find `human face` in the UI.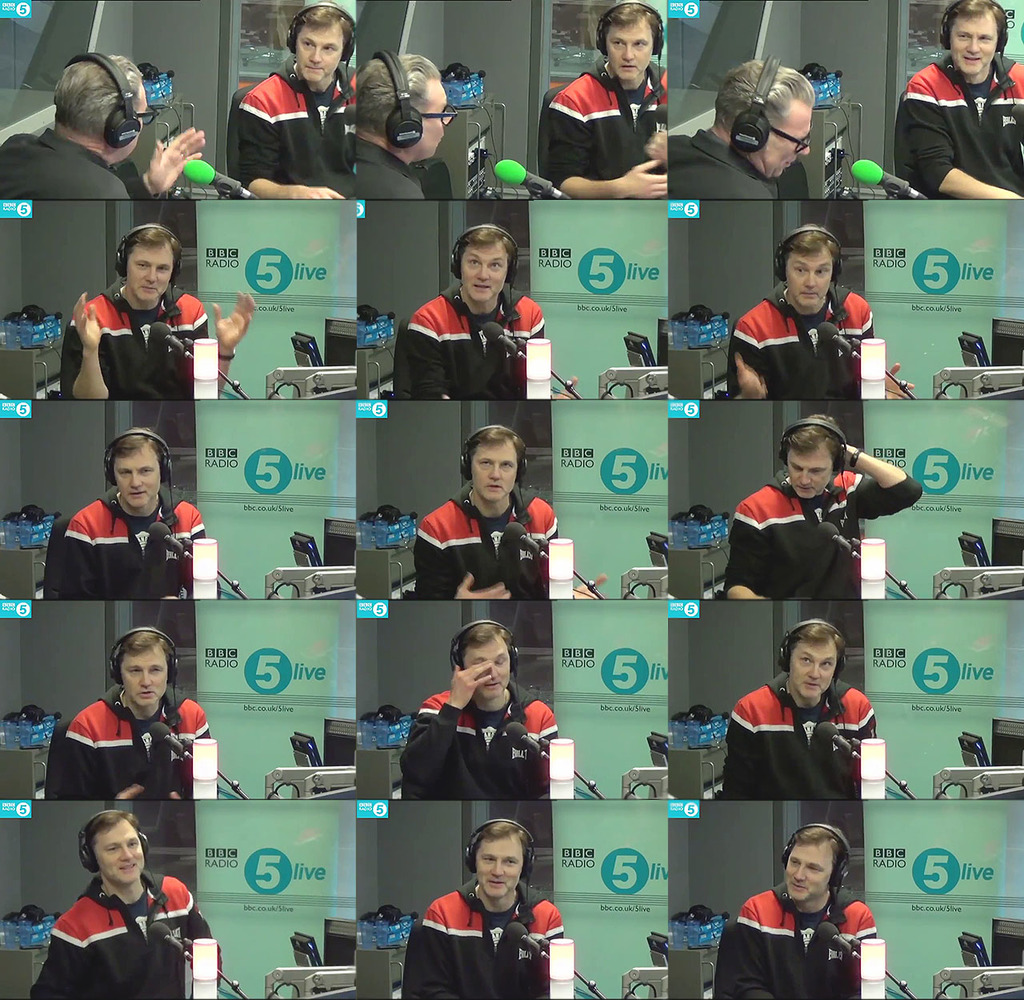
UI element at 786 445 833 499.
